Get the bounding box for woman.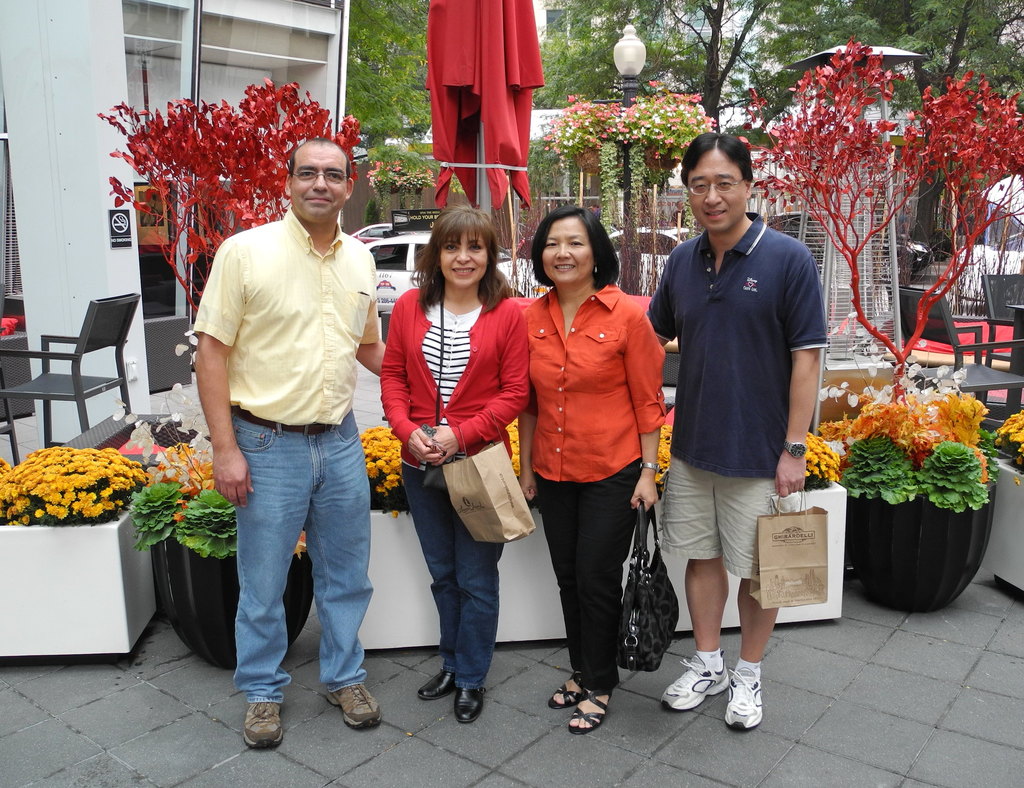
377 204 531 728.
